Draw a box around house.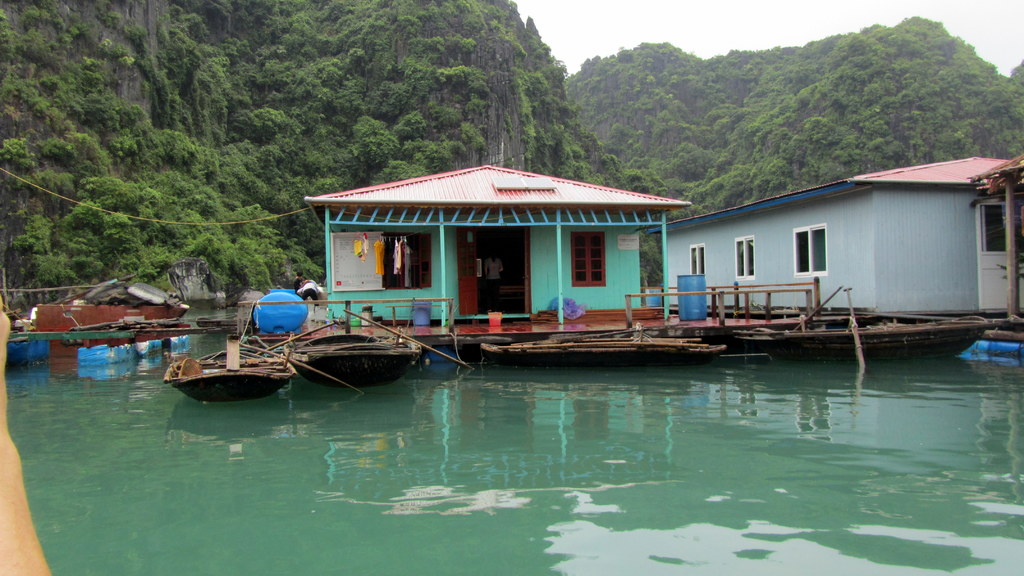
<box>314,145,694,348</box>.
